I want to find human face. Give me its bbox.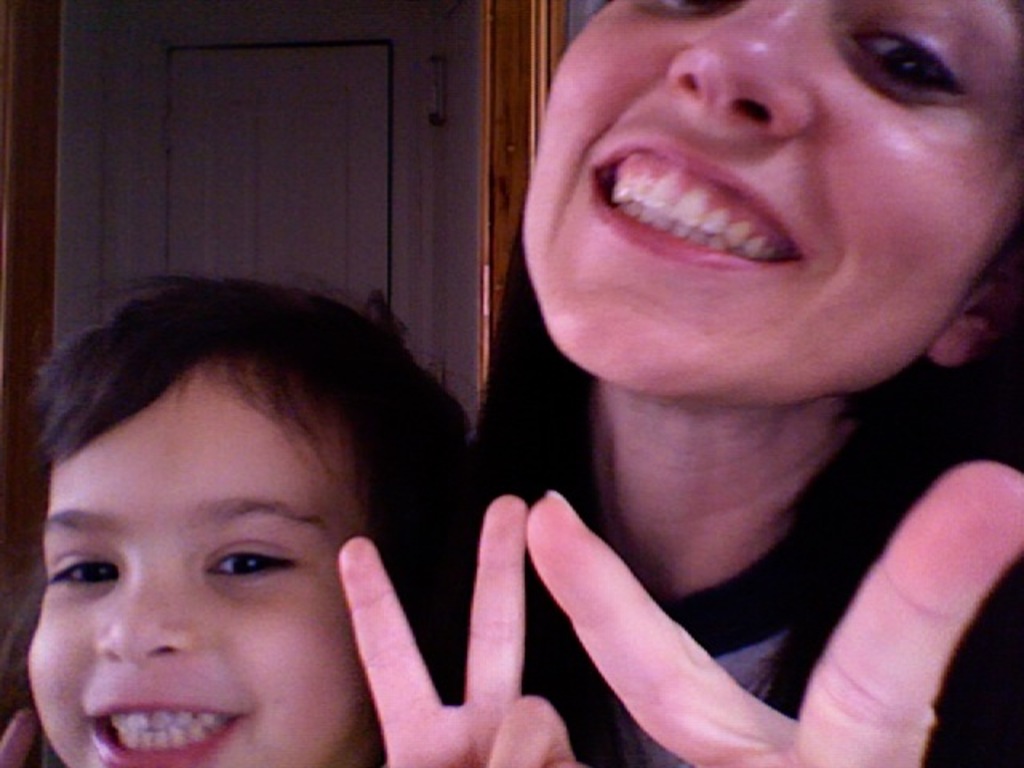
box(520, 0, 1022, 402).
